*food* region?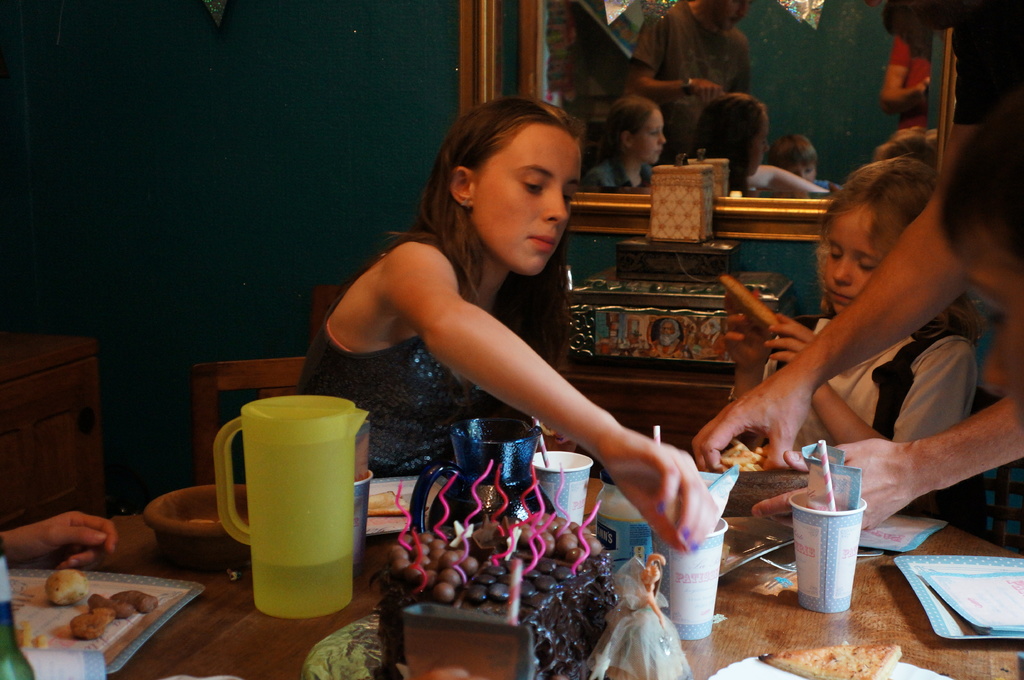
758 644 902 679
